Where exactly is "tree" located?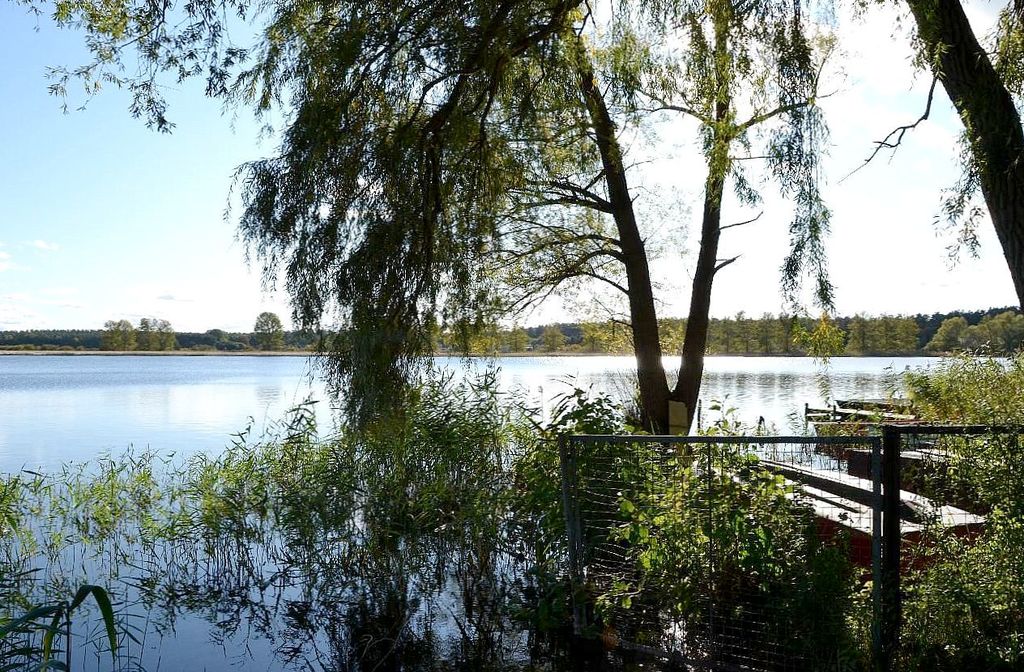
Its bounding box is region(506, 319, 531, 357).
